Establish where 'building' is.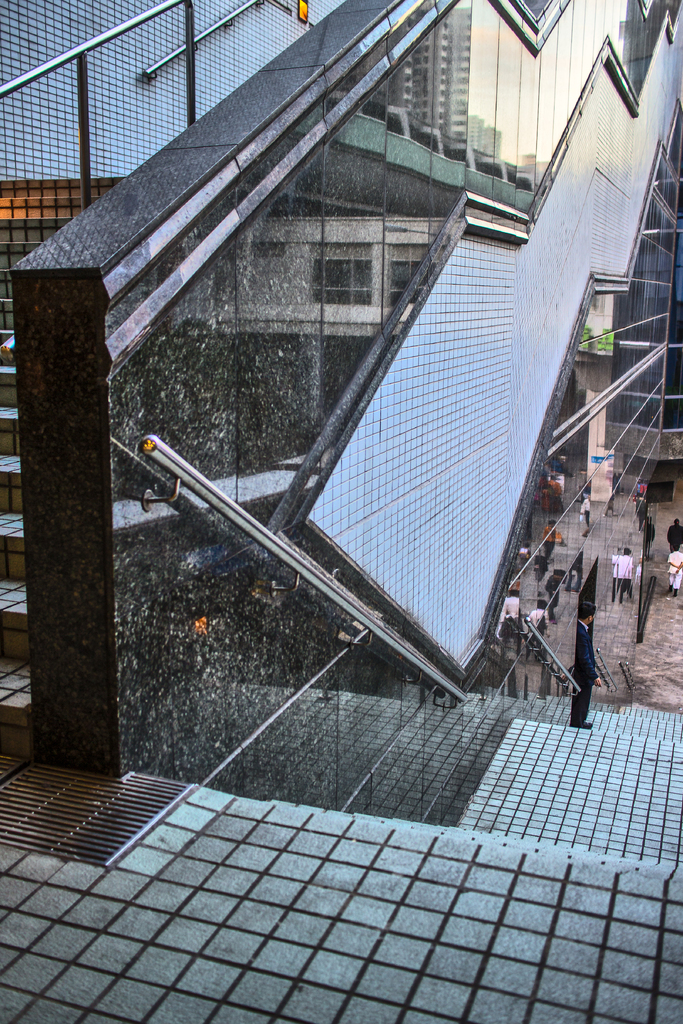
Established at 0:0:682:1023.
